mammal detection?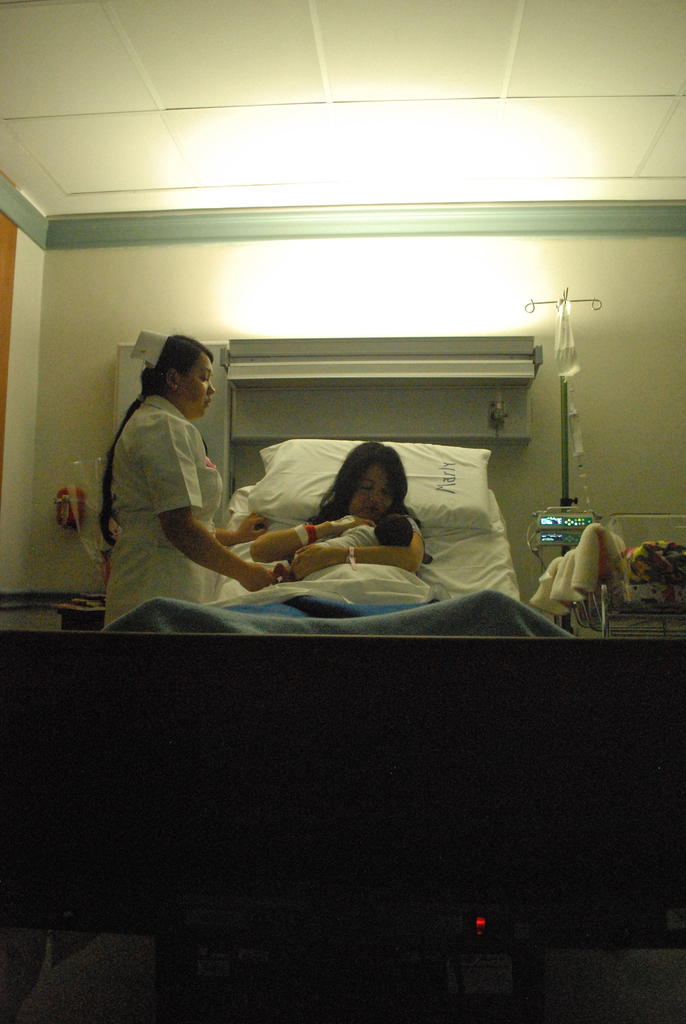
{"left": 297, "top": 515, "right": 418, "bottom": 550}
